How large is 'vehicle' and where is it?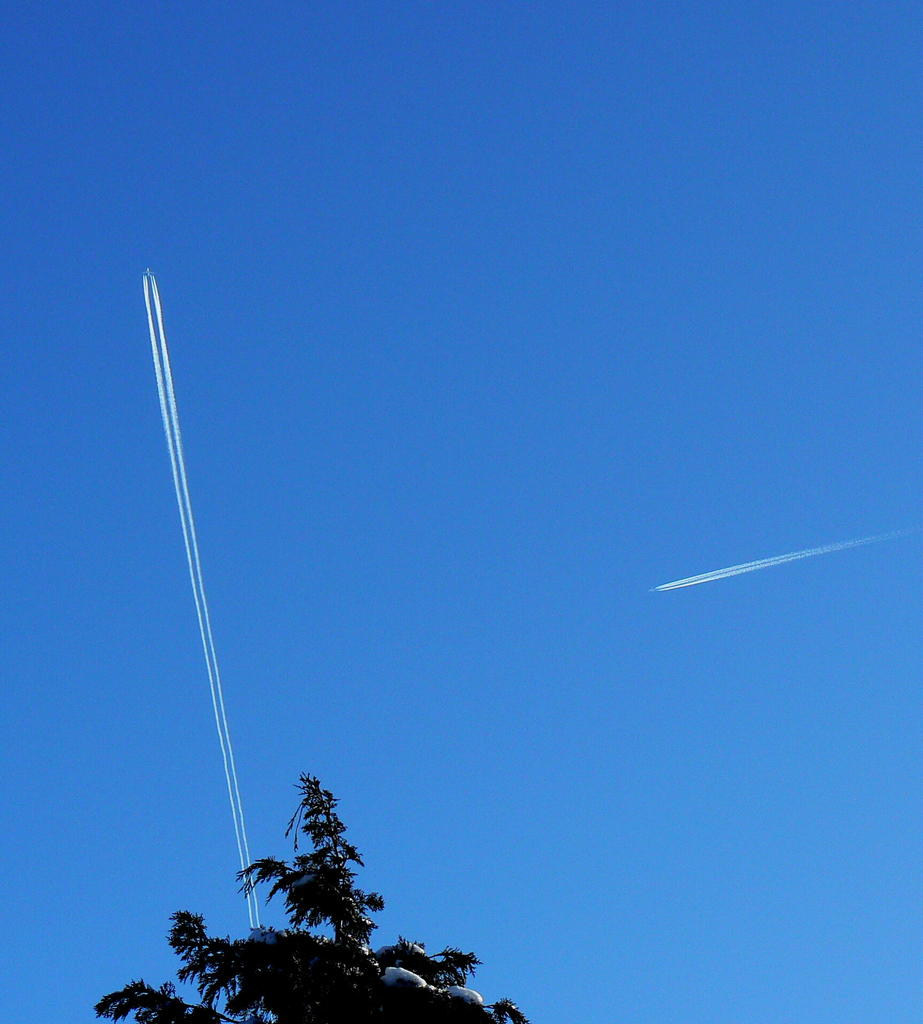
Bounding box: (x1=141, y1=266, x2=155, y2=280).
